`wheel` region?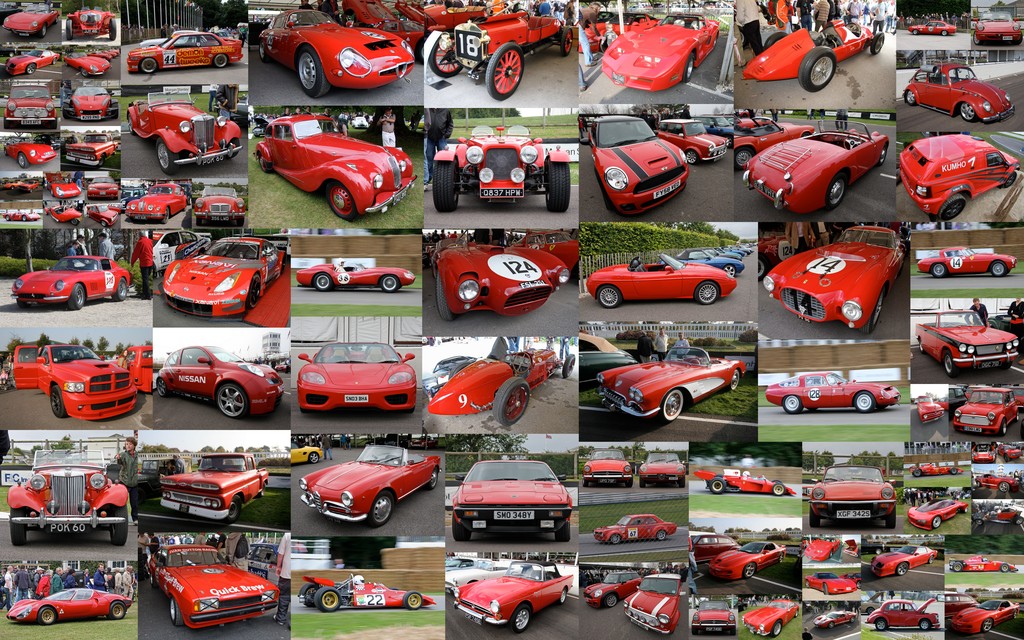
crop(39, 609, 56, 625)
